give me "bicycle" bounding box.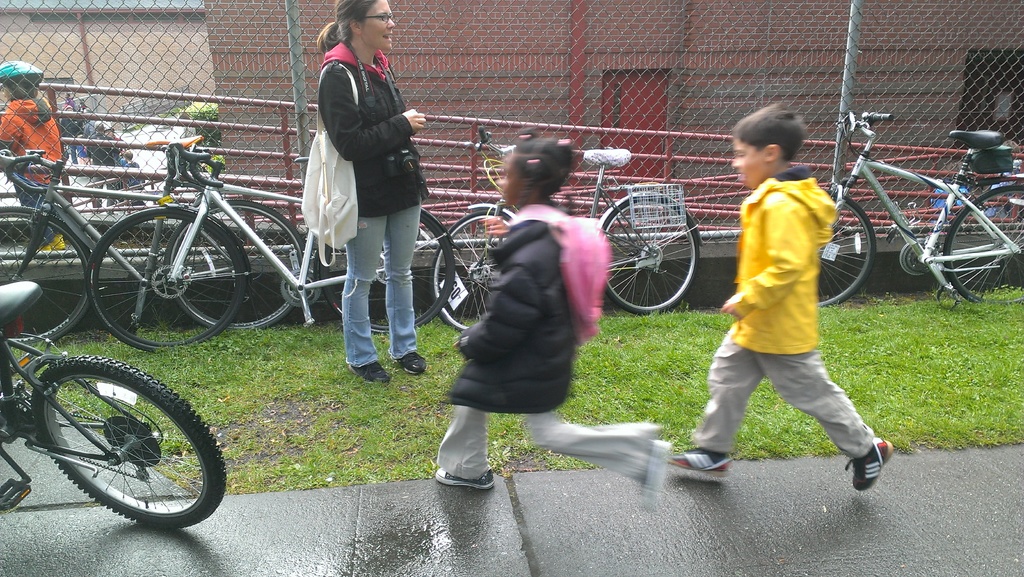
rect(0, 280, 226, 530).
